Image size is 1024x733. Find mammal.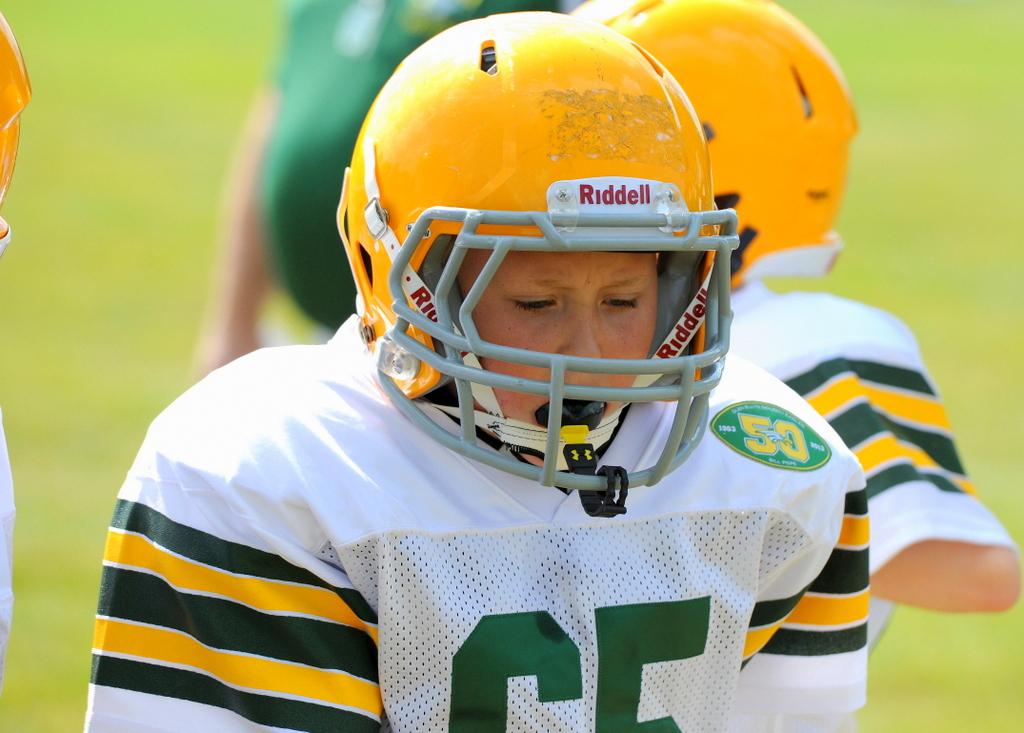
x1=185 y1=0 x2=575 y2=380.
